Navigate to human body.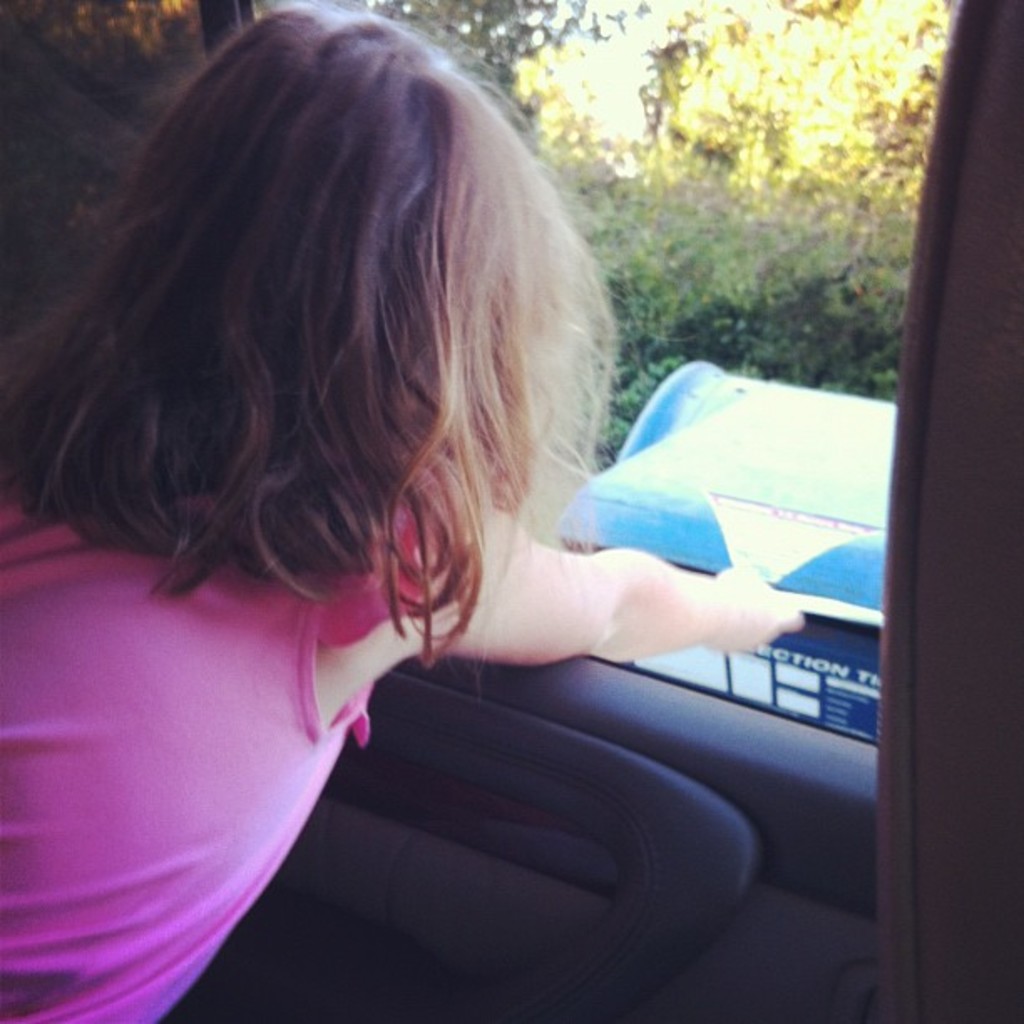
Navigation target: 0, 0, 810, 1022.
